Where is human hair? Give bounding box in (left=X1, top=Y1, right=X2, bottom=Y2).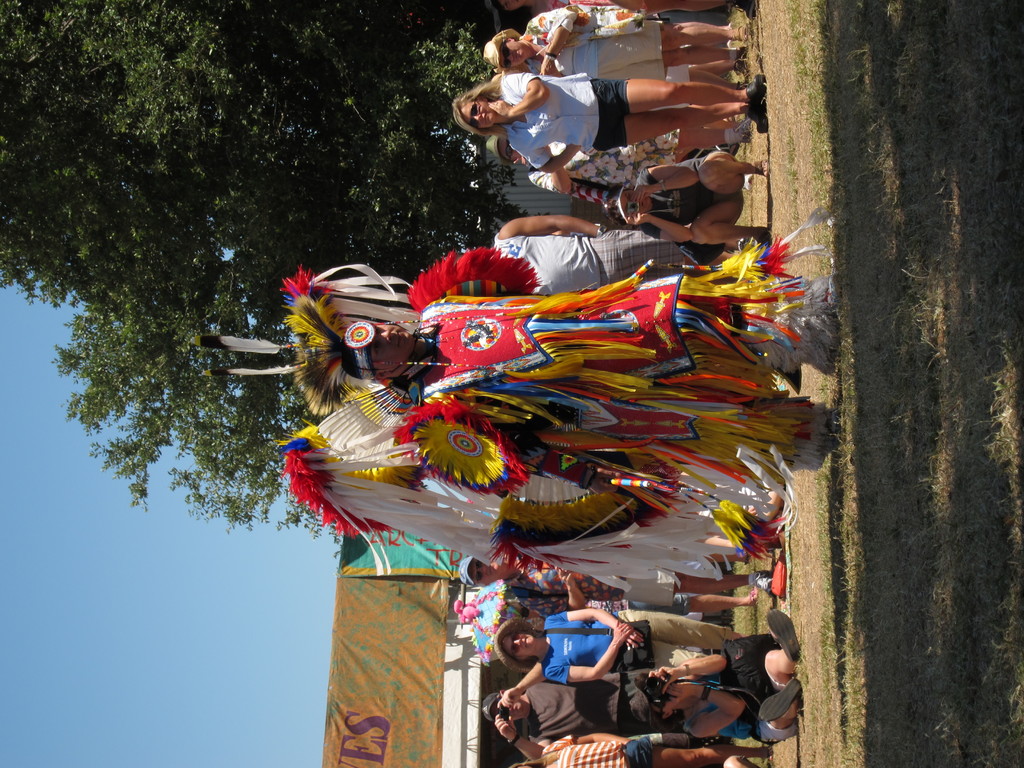
(left=455, top=79, right=504, bottom=136).
